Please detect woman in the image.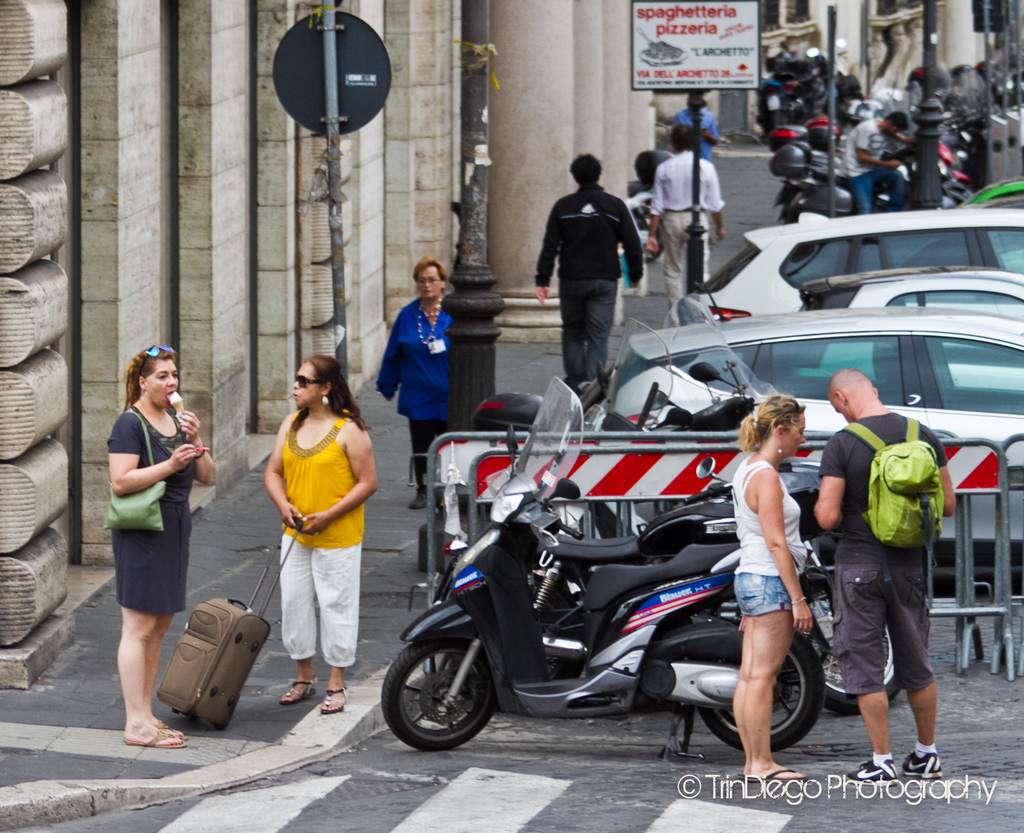
rect(265, 358, 378, 714).
